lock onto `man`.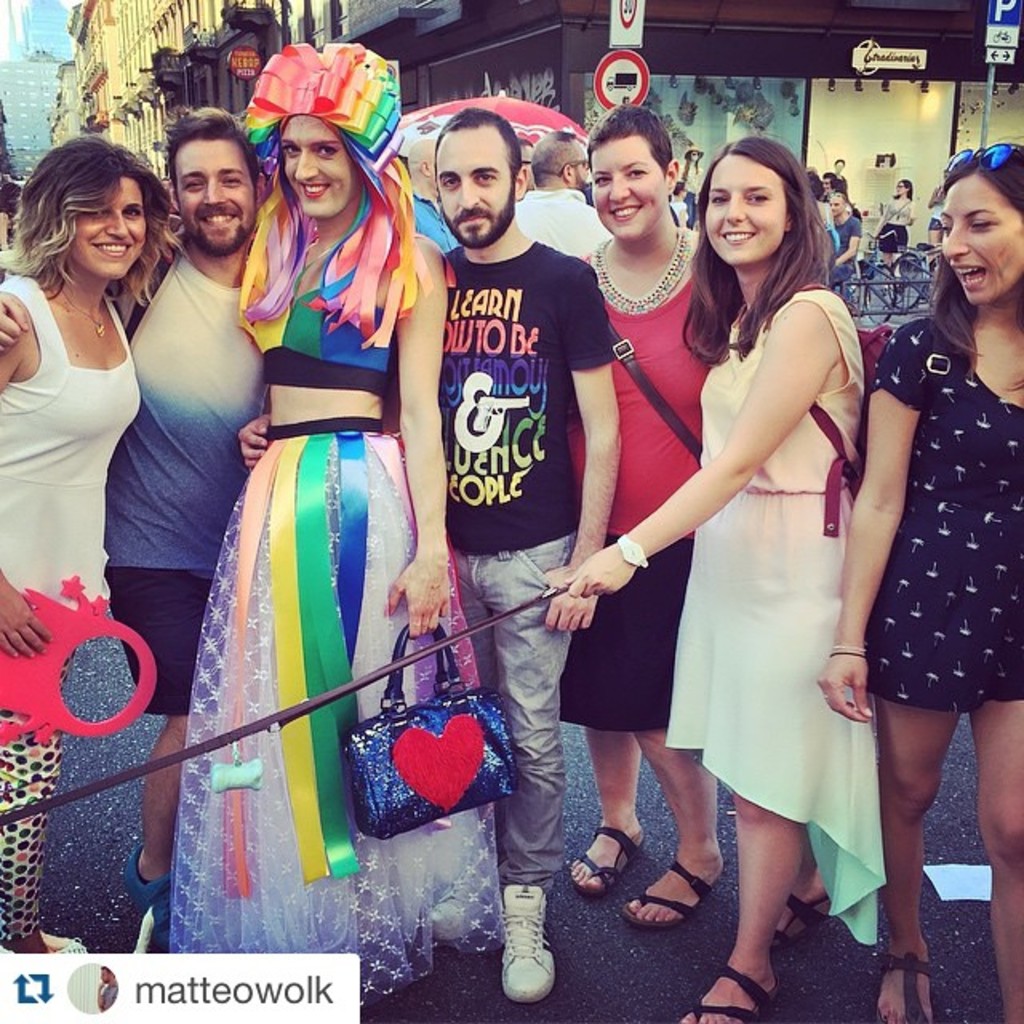
Locked: detection(0, 107, 274, 955).
